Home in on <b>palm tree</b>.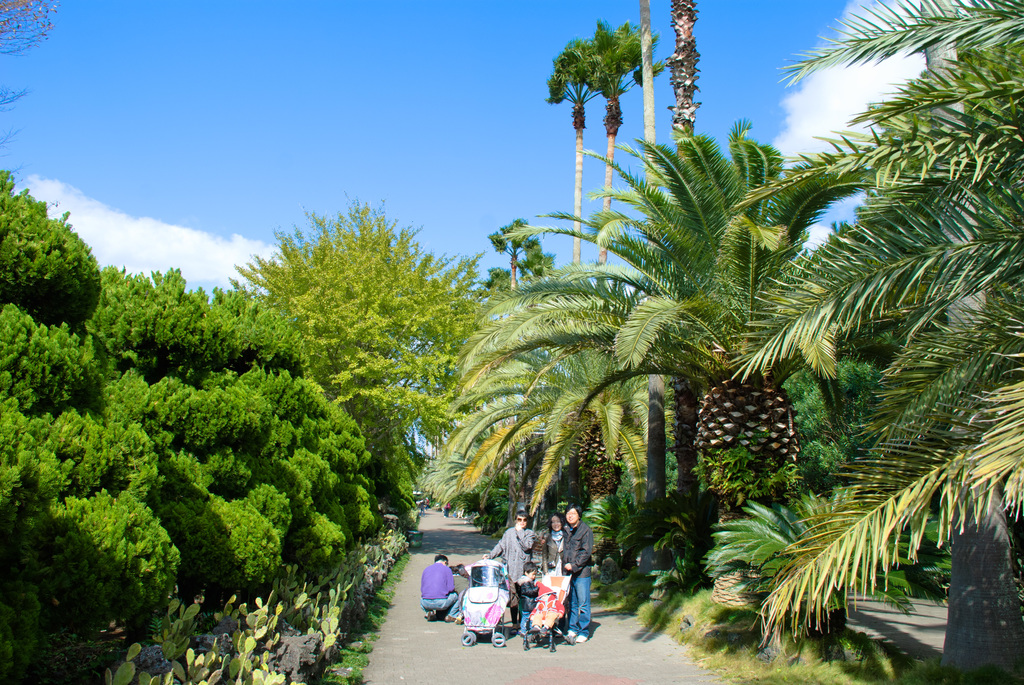
Homed in at bbox=[735, 0, 1023, 645].
